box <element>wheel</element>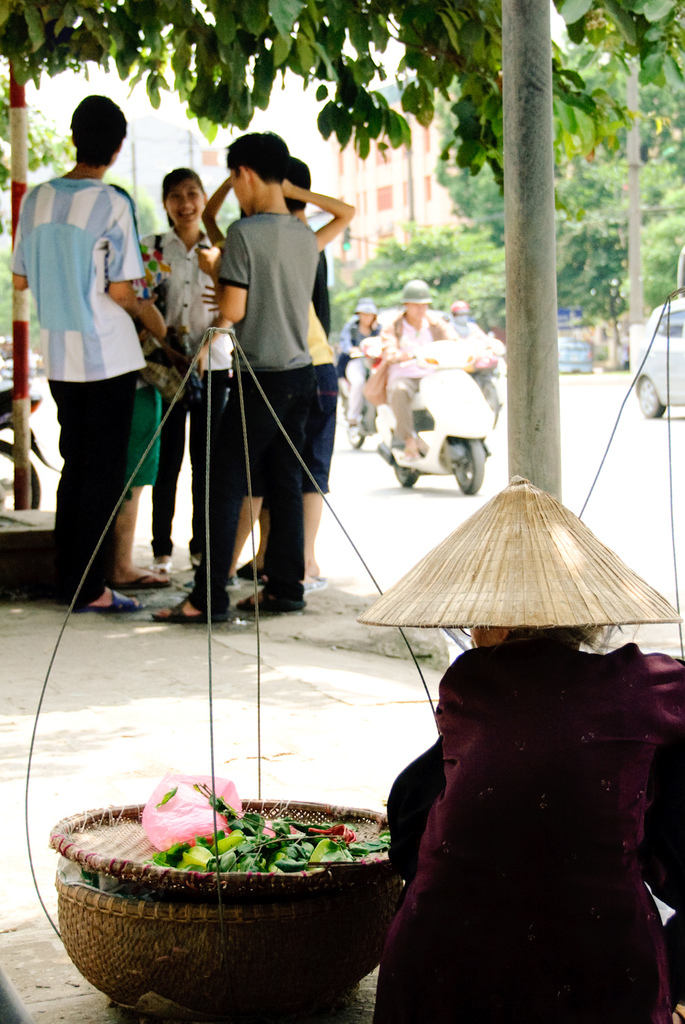
<bbox>458, 438, 484, 492</bbox>
